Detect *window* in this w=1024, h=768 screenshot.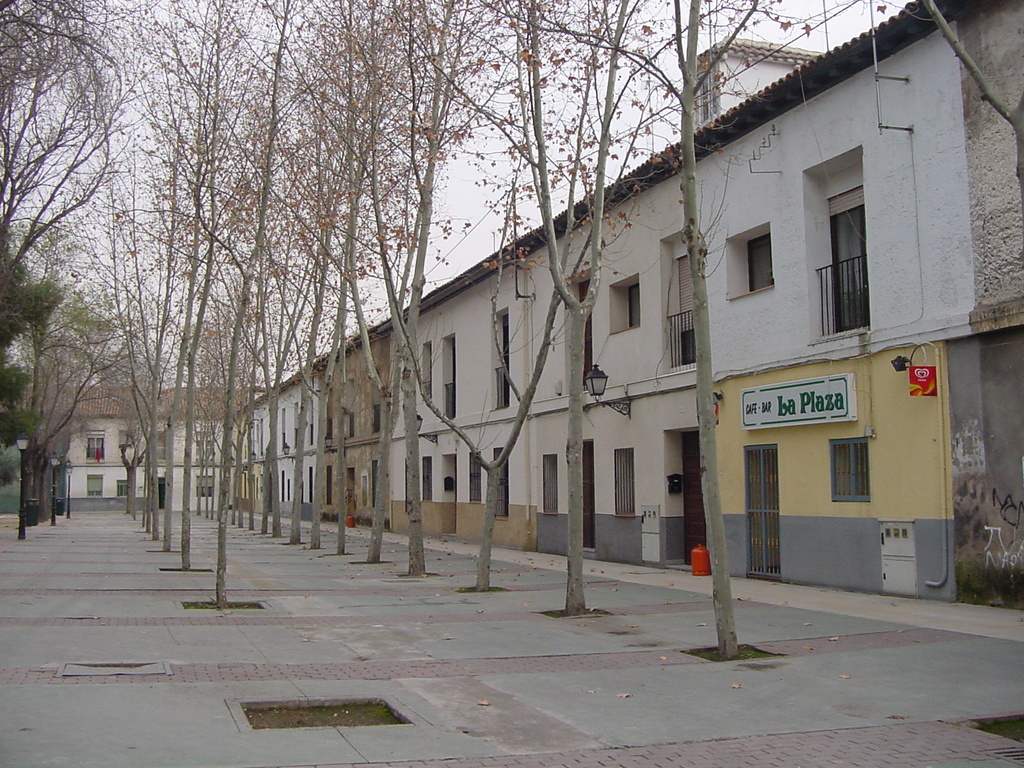
Detection: x1=196, y1=477, x2=216, y2=497.
